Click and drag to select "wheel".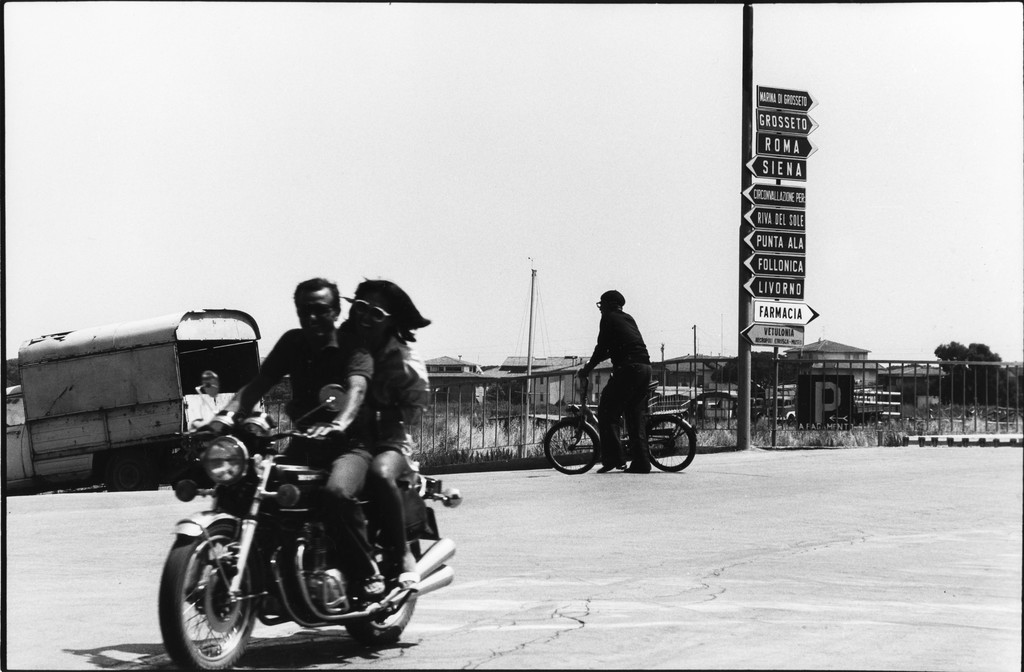
Selection: 644 414 698 468.
